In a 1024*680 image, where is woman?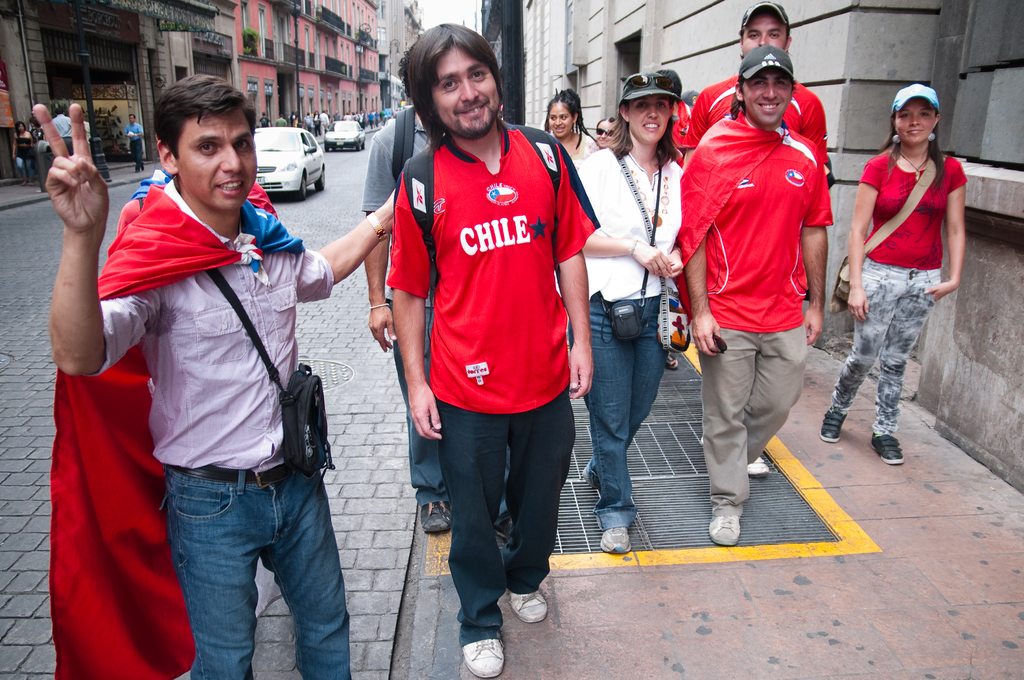
bbox(14, 120, 35, 186).
